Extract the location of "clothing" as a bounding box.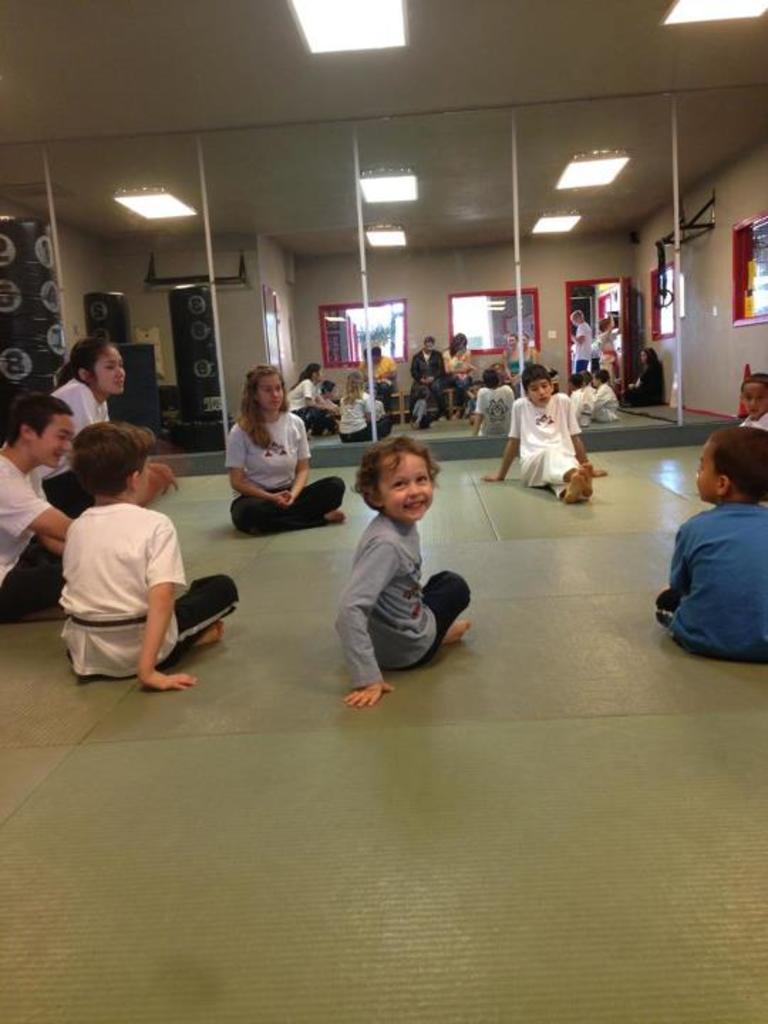
<region>604, 344, 627, 405</region>.
